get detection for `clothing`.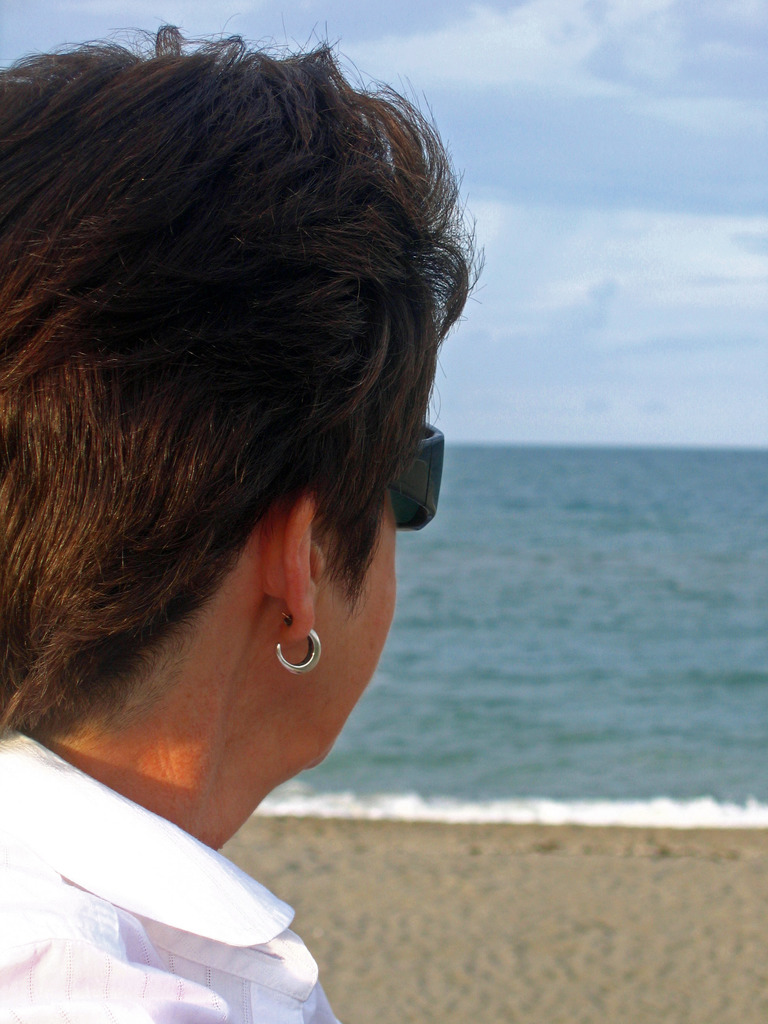
Detection: left=0, top=696, right=367, bottom=1010.
